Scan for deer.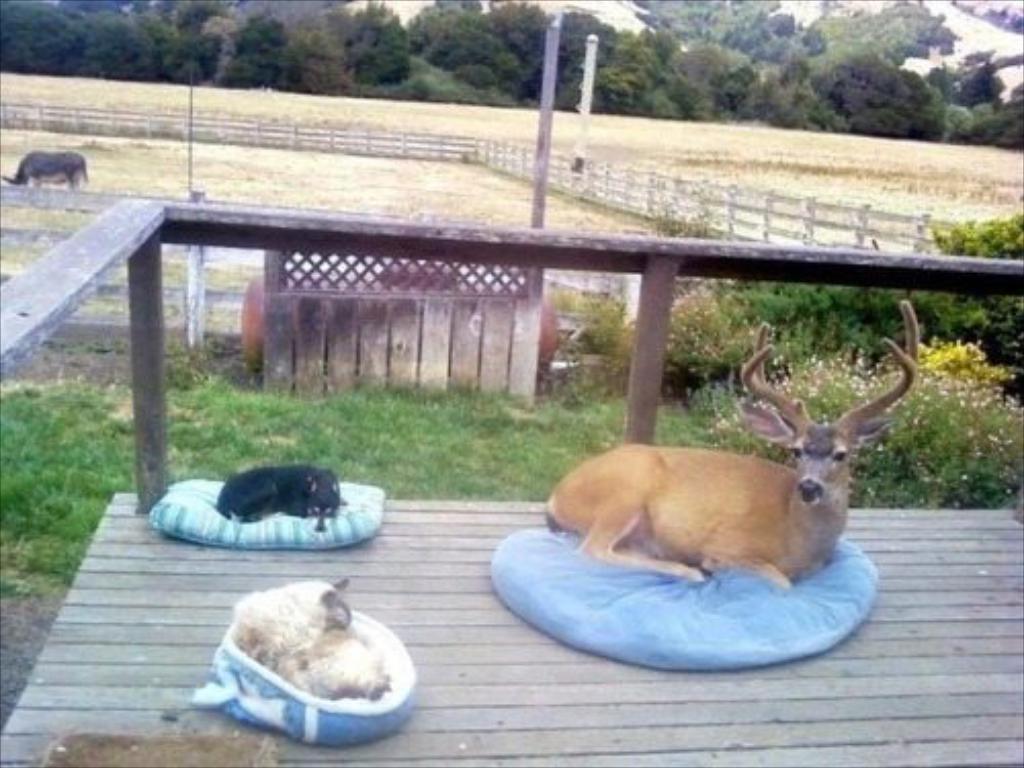
Scan result: (x1=547, y1=295, x2=913, y2=584).
